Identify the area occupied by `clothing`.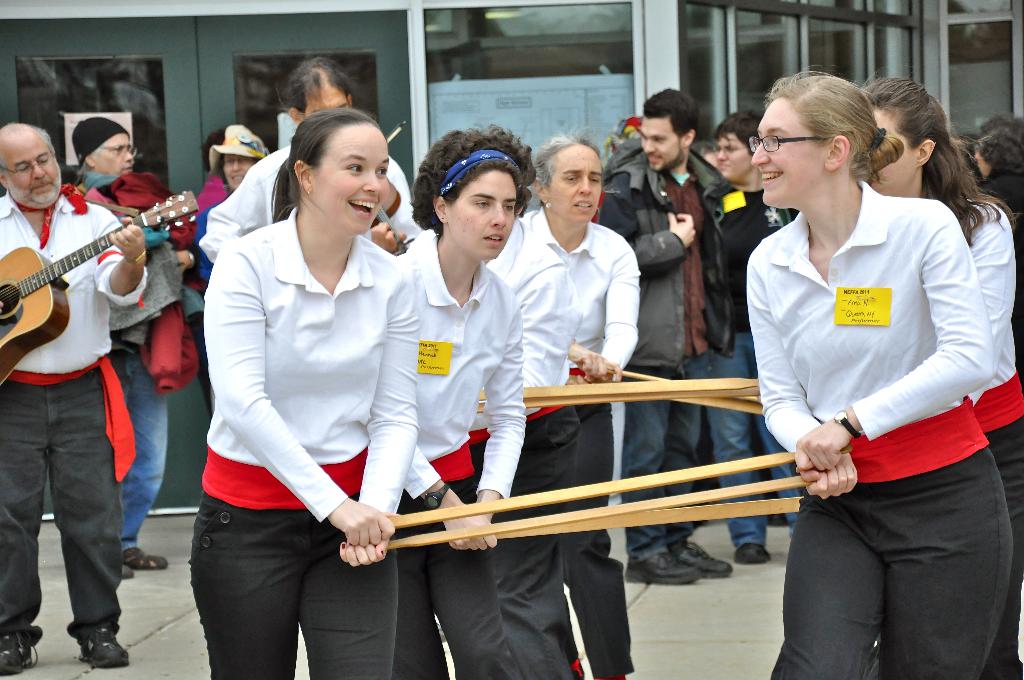
Area: [x1=705, y1=188, x2=803, y2=550].
